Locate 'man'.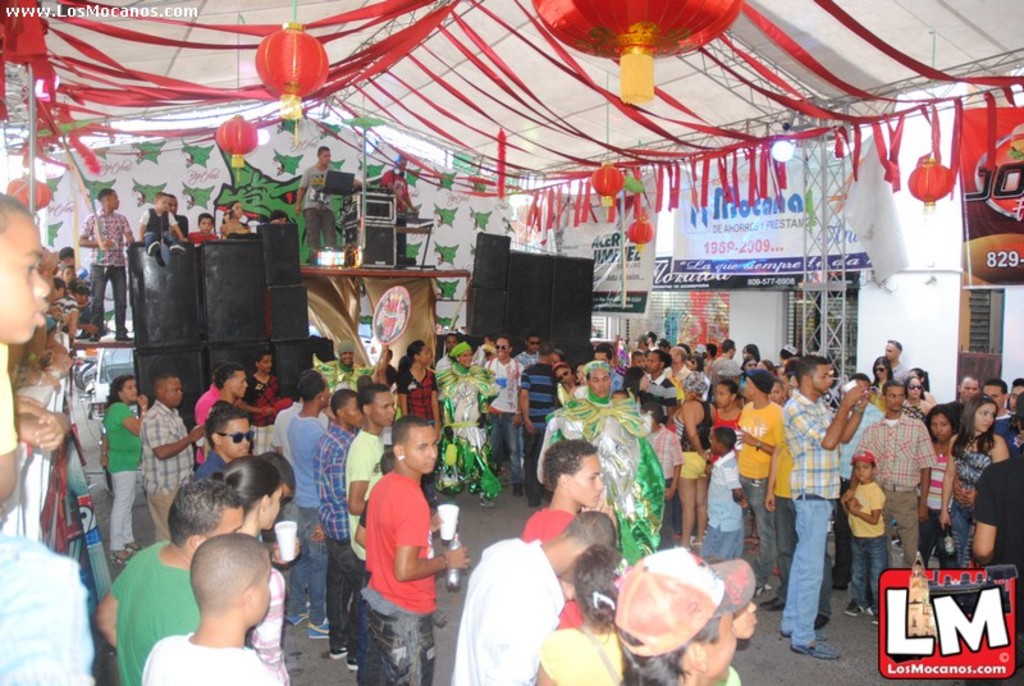
Bounding box: 1006, 376, 1023, 415.
